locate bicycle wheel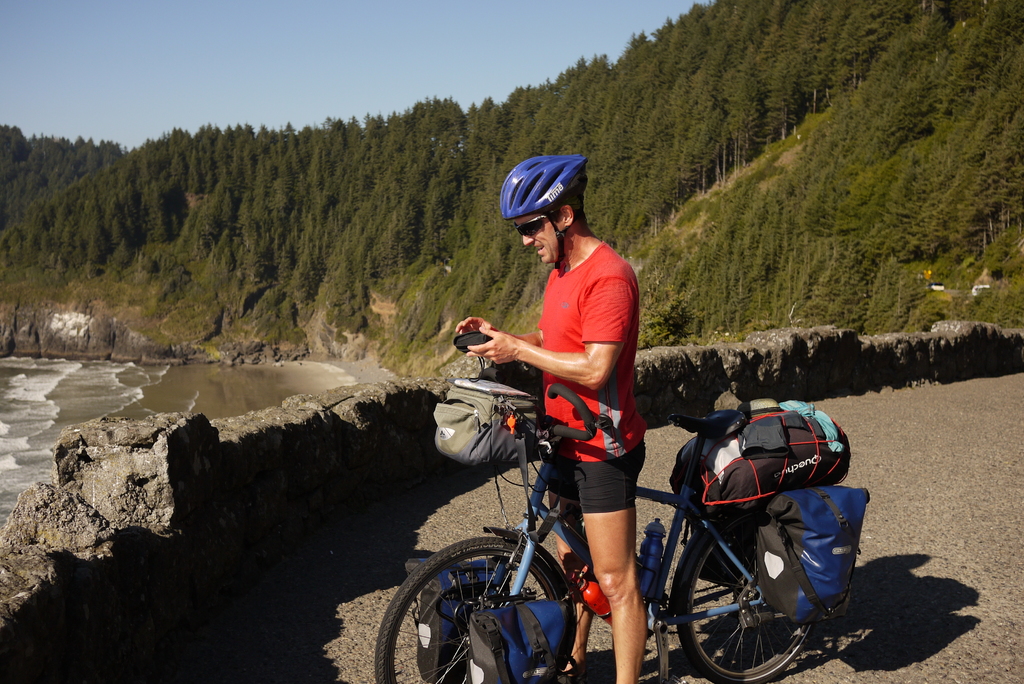
bbox=(367, 537, 586, 683)
